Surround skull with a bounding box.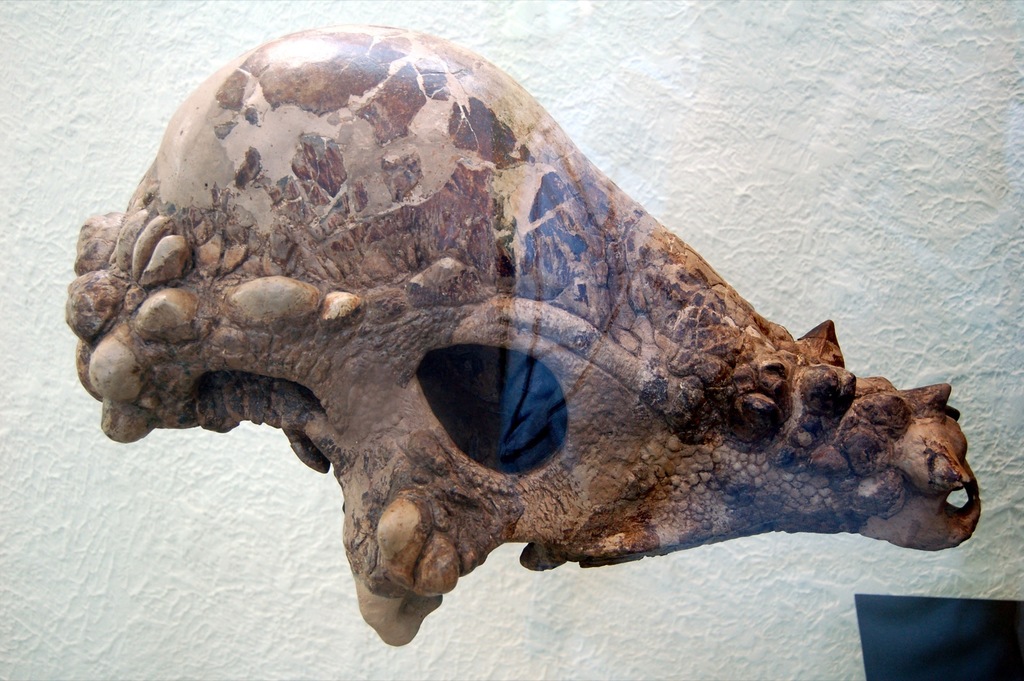
[left=63, top=26, right=983, bottom=646].
